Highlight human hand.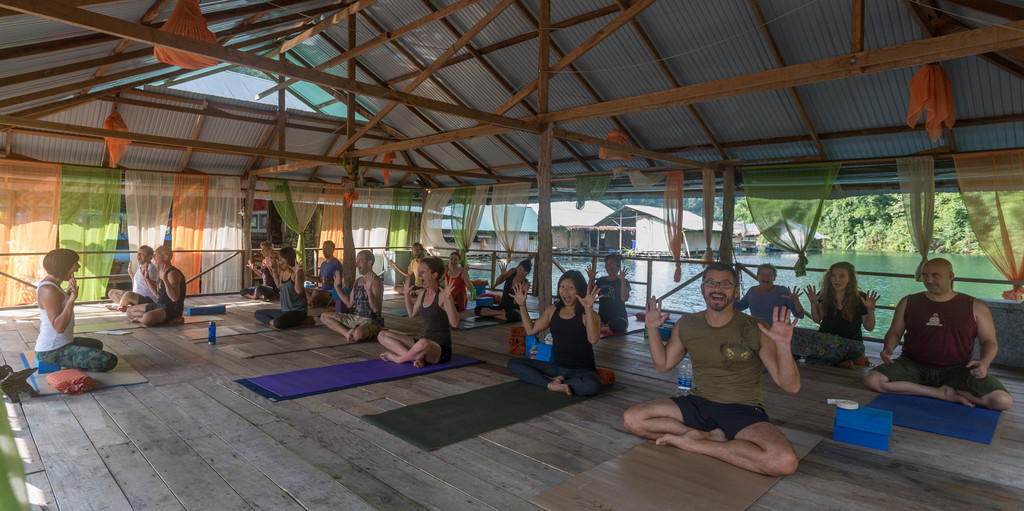
Highlighted region: detection(266, 258, 276, 271).
